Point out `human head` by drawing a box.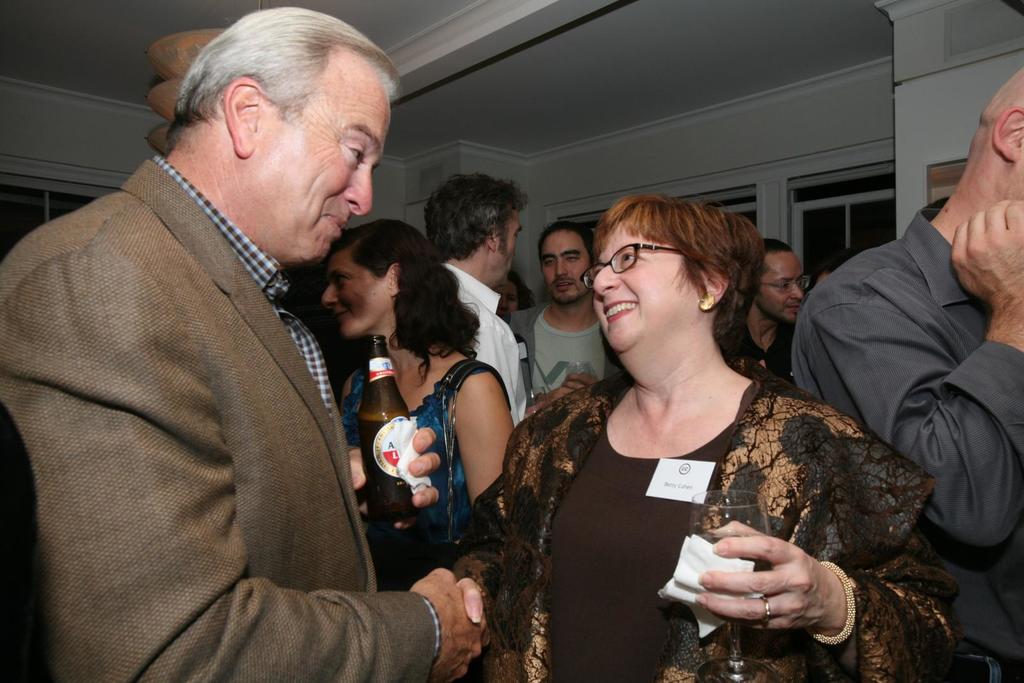
l=964, t=68, r=1023, b=217.
